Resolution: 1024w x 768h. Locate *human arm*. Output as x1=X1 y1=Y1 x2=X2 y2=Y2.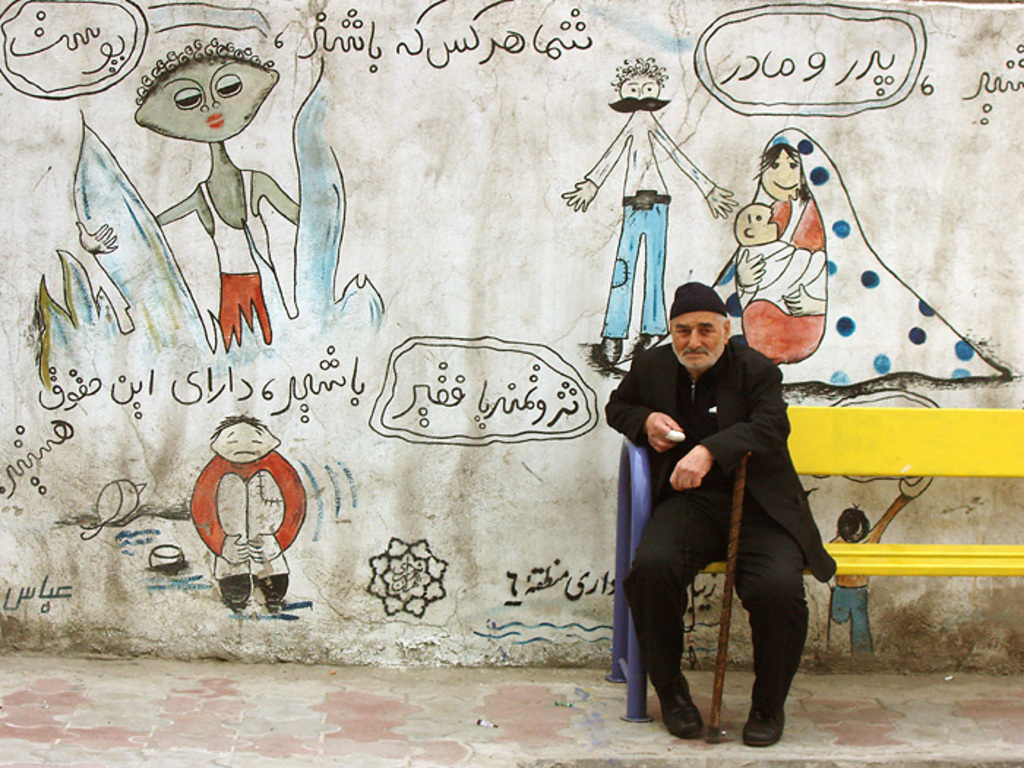
x1=604 y1=354 x2=682 y2=453.
